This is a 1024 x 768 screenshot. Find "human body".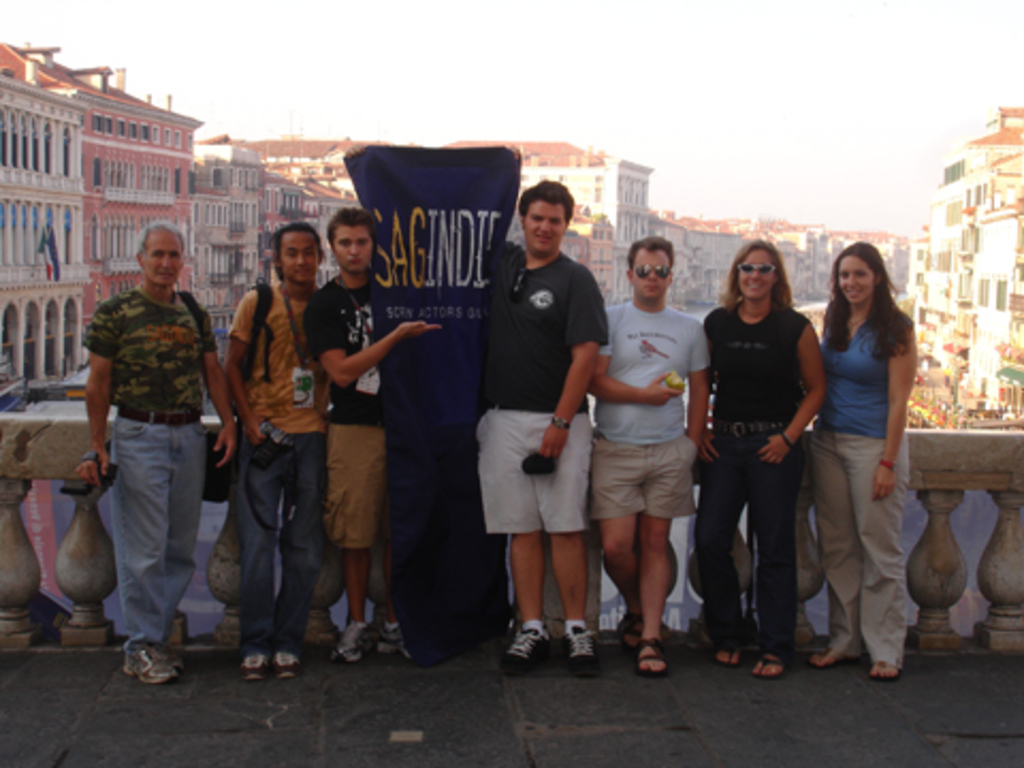
Bounding box: 591:305:717:670.
